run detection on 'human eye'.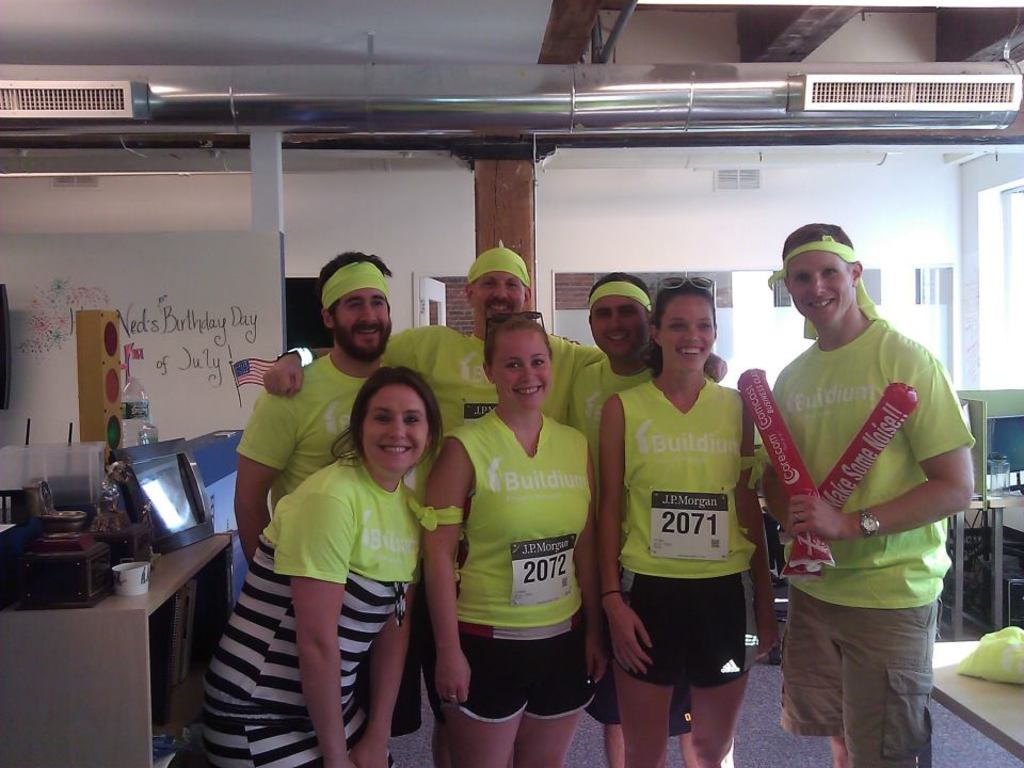
Result: (x1=499, y1=363, x2=518, y2=373).
